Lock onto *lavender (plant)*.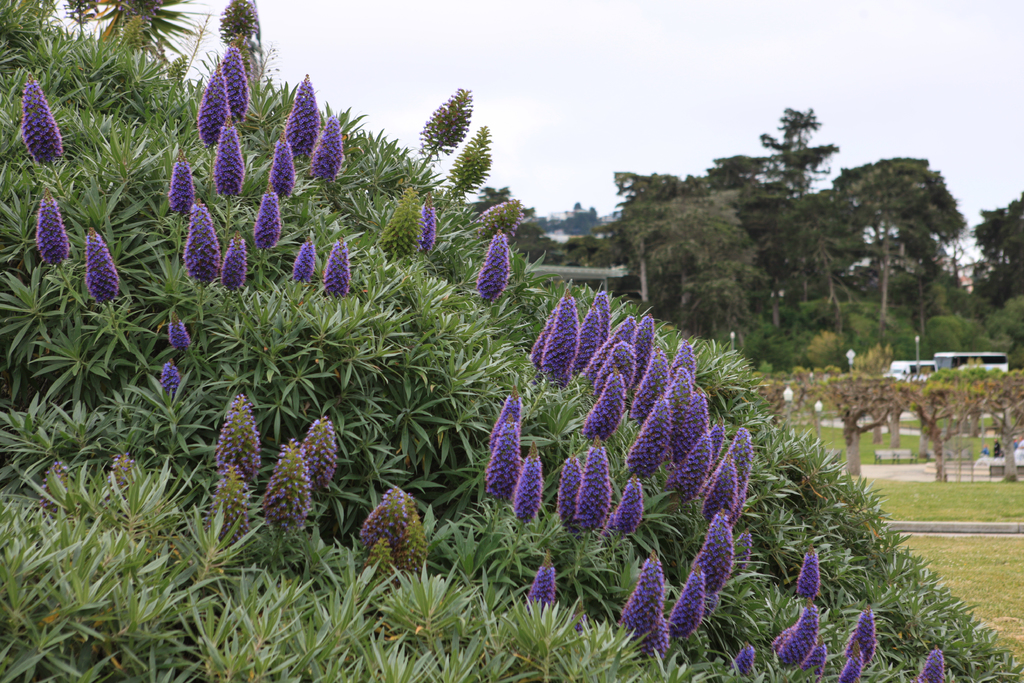
Locked: <region>298, 119, 344, 188</region>.
